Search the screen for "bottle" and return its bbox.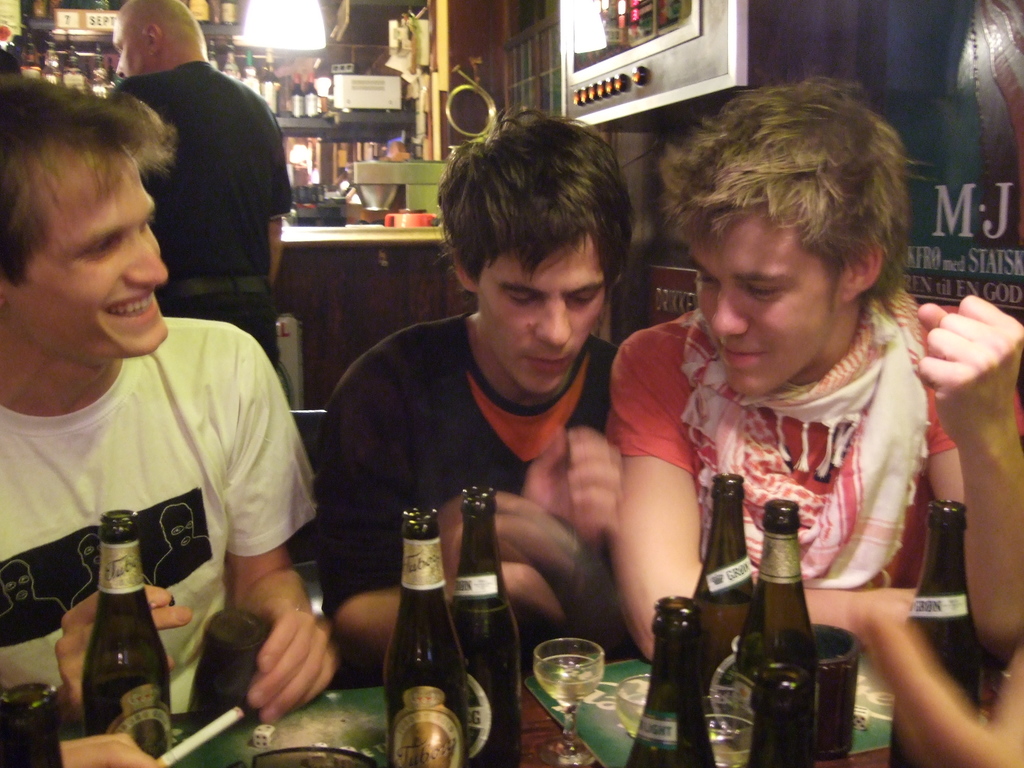
Found: locate(890, 502, 979, 767).
